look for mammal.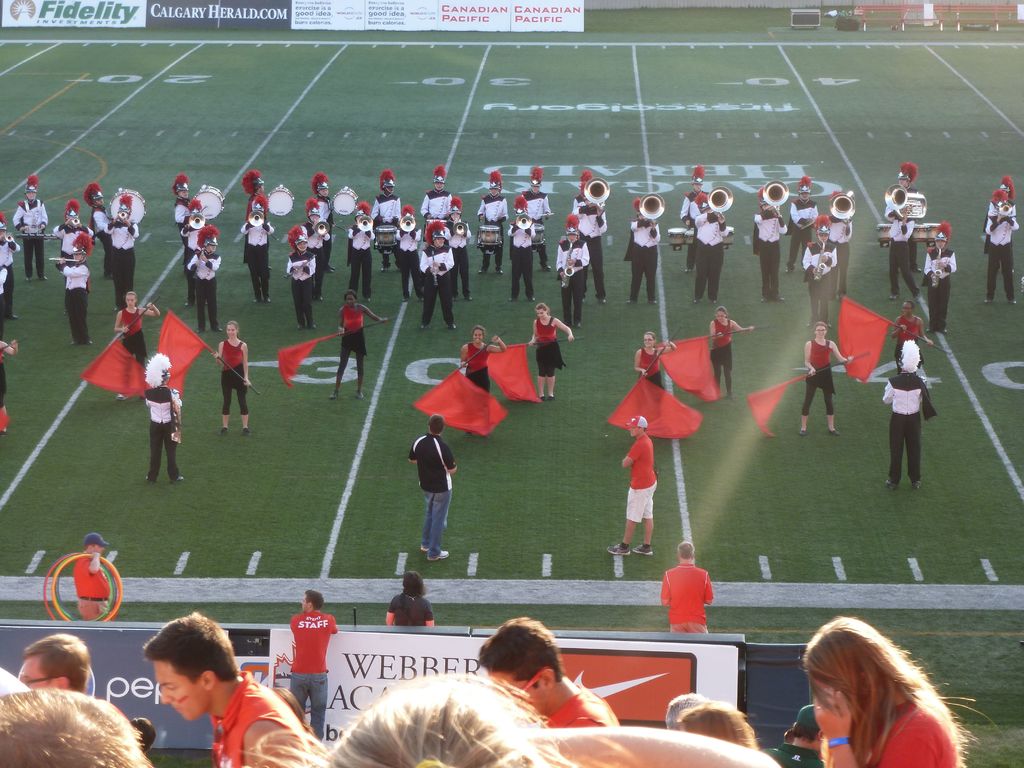
Found: [left=983, top=188, right=1021, bottom=296].
